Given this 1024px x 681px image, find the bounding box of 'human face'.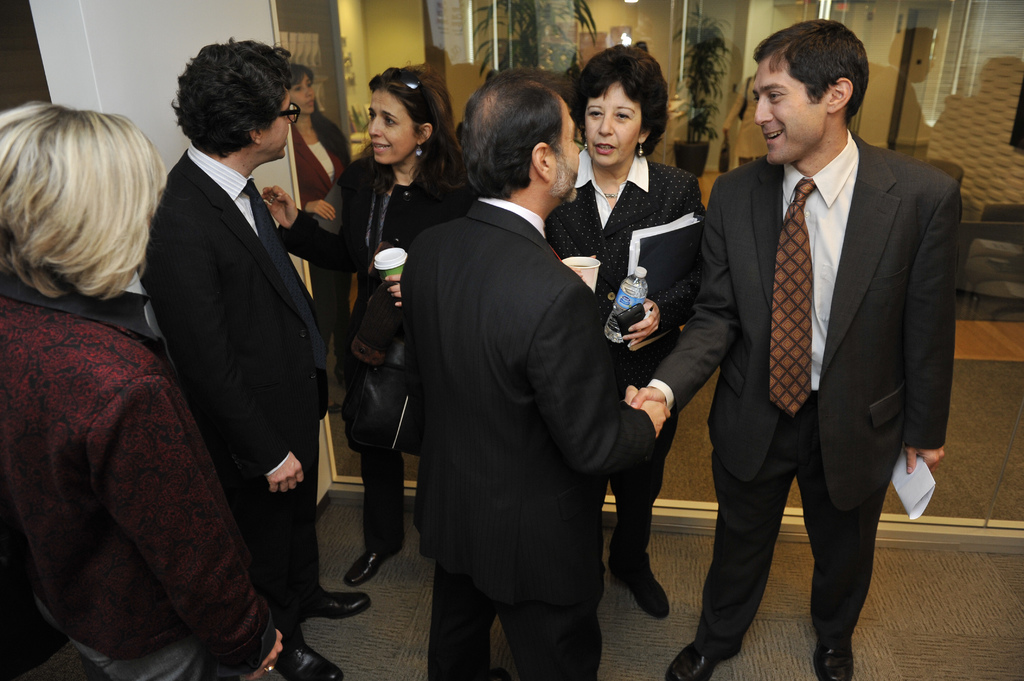
box=[291, 77, 316, 113].
